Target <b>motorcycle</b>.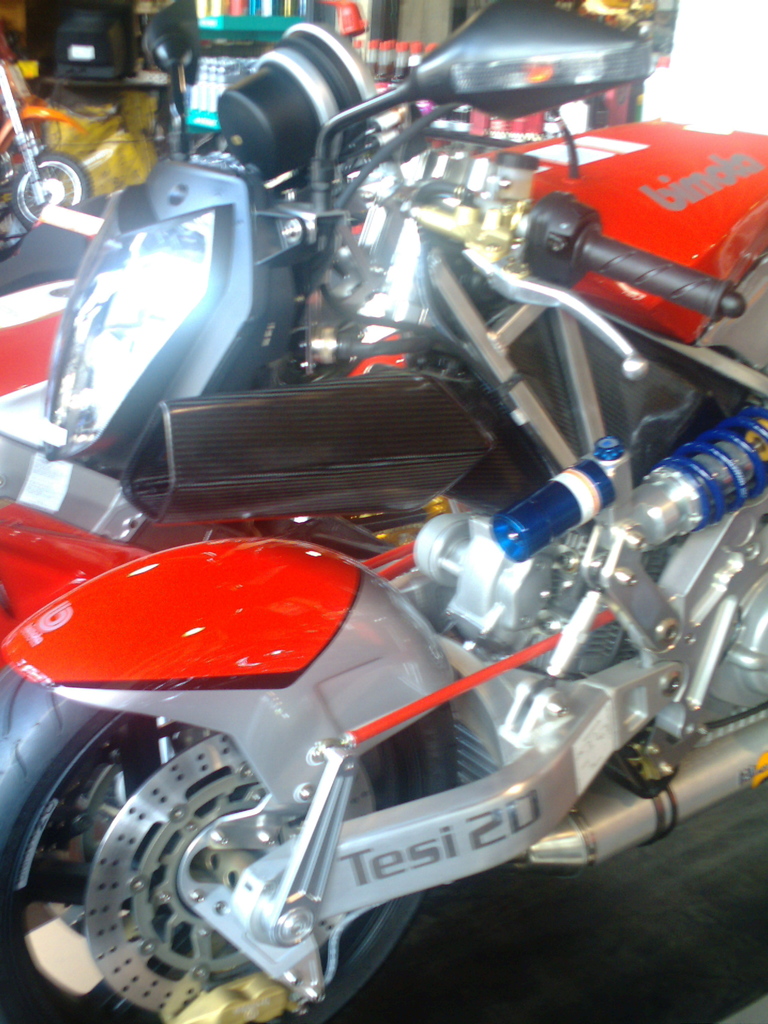
Target region: (0,52,89,230).
